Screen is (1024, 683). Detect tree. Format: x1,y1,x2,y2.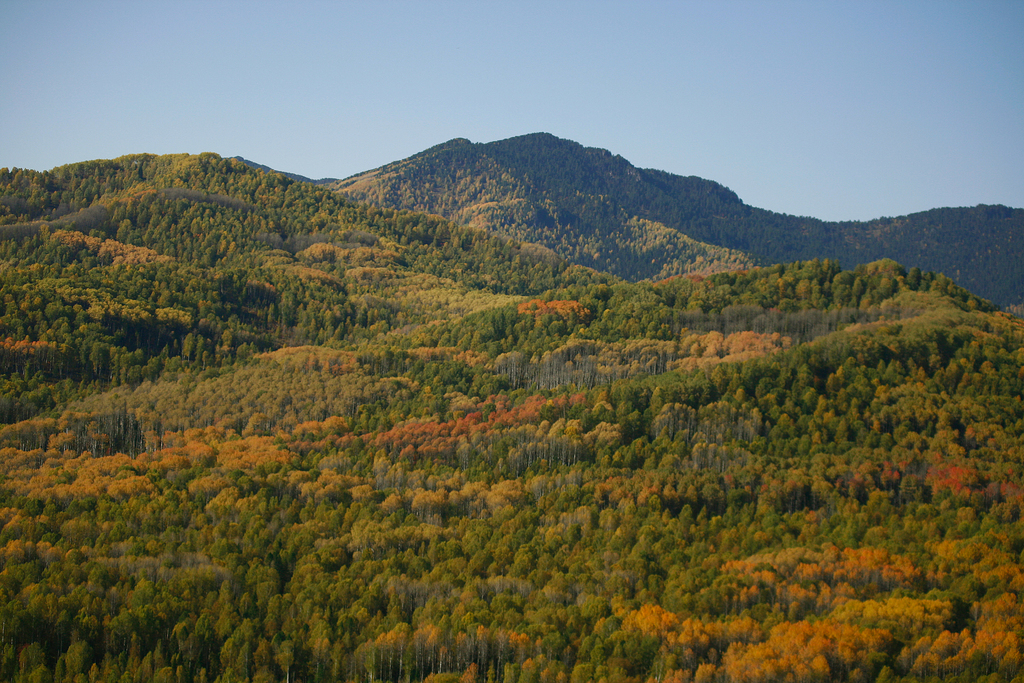
458,662,477,682.
